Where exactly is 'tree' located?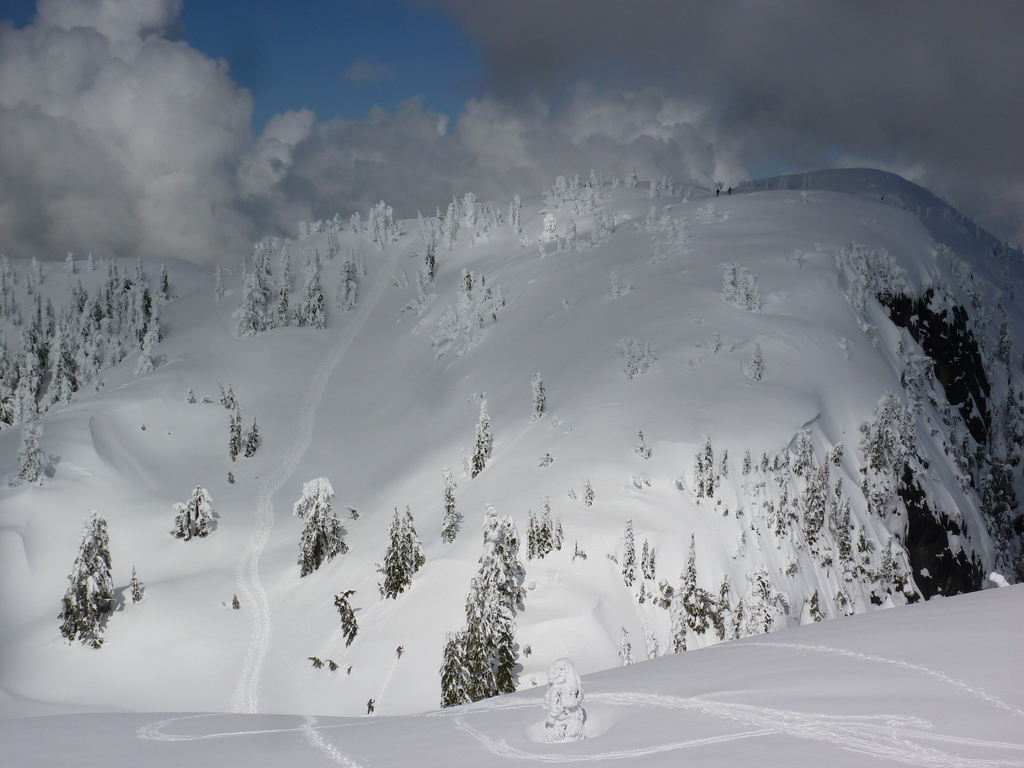
Its bounding box is {"left": 100, "top": 276, "right": 173, "bottom": 372}.
